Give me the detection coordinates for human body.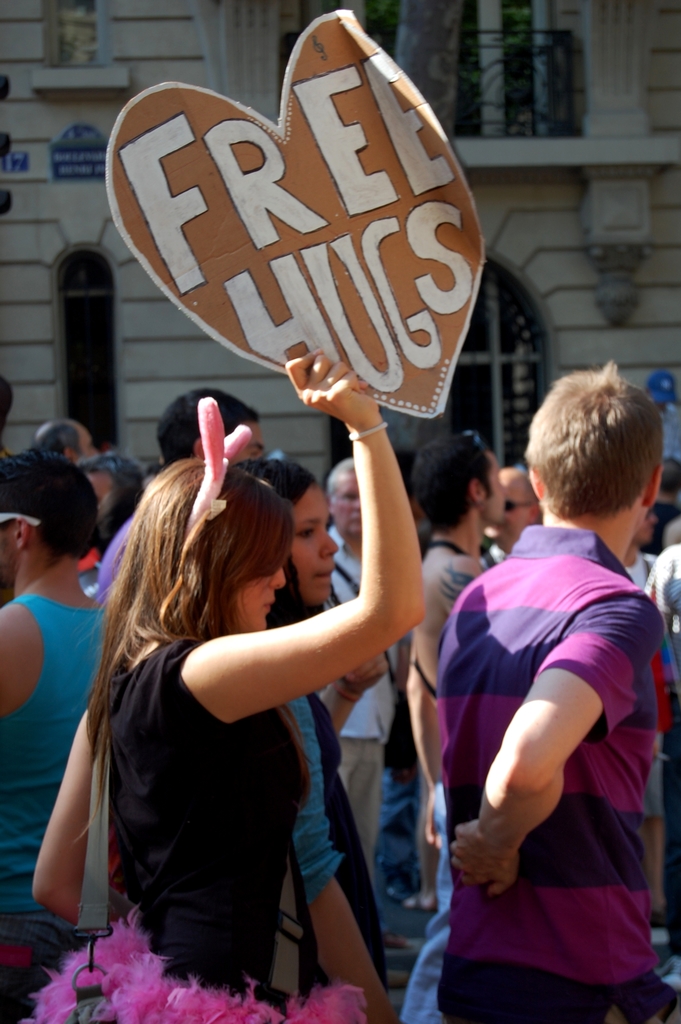
[31, 340, 439, 1023].
